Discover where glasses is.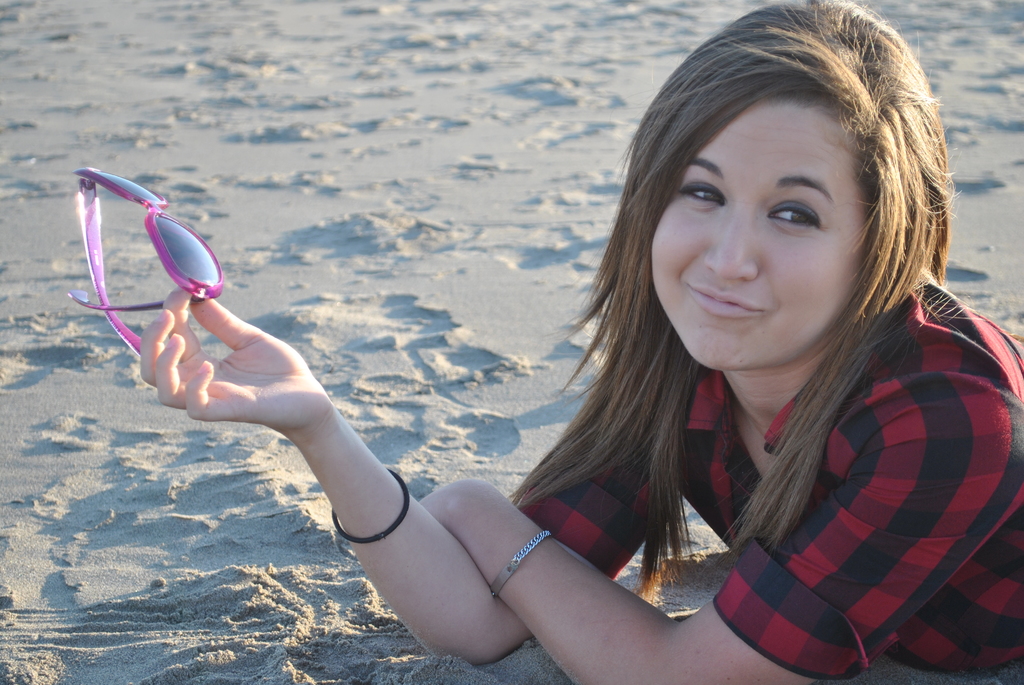
Discovered at [left=43, top=186, right=269, bottom=374].
